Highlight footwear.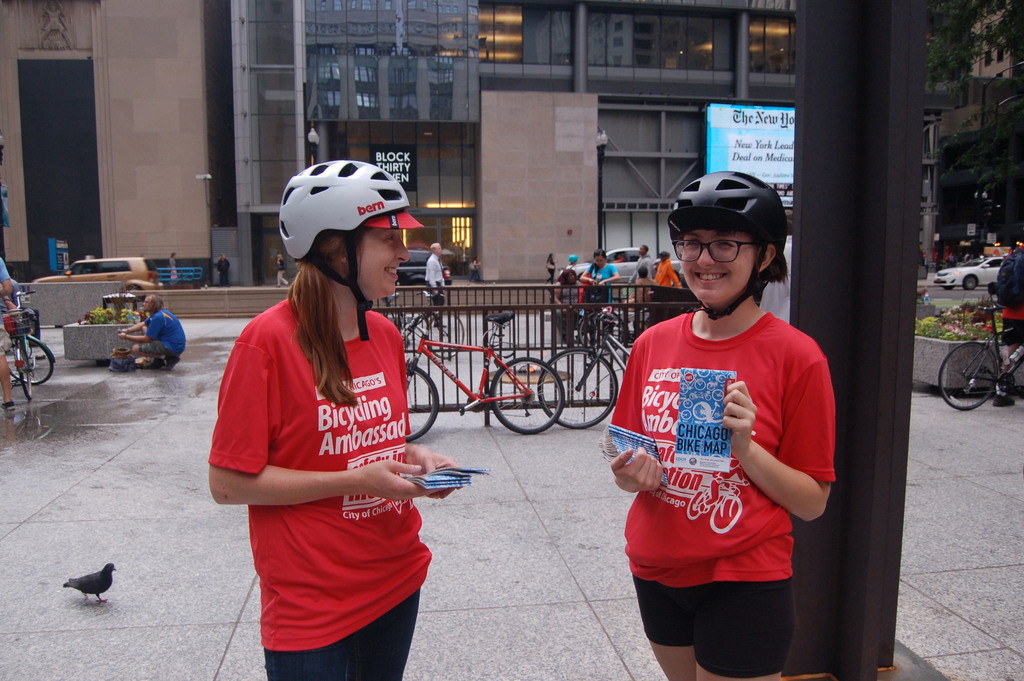
Highlighted region: [996,393,1020,406].
